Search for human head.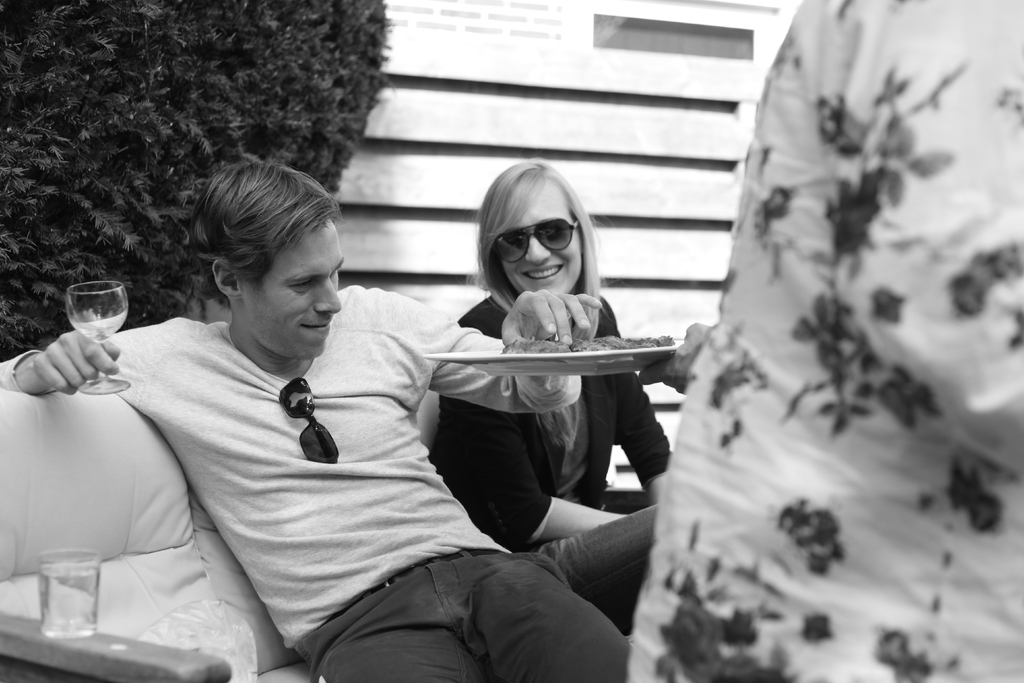
Found at x1=180, y1=154, x2=345, y2=350.
